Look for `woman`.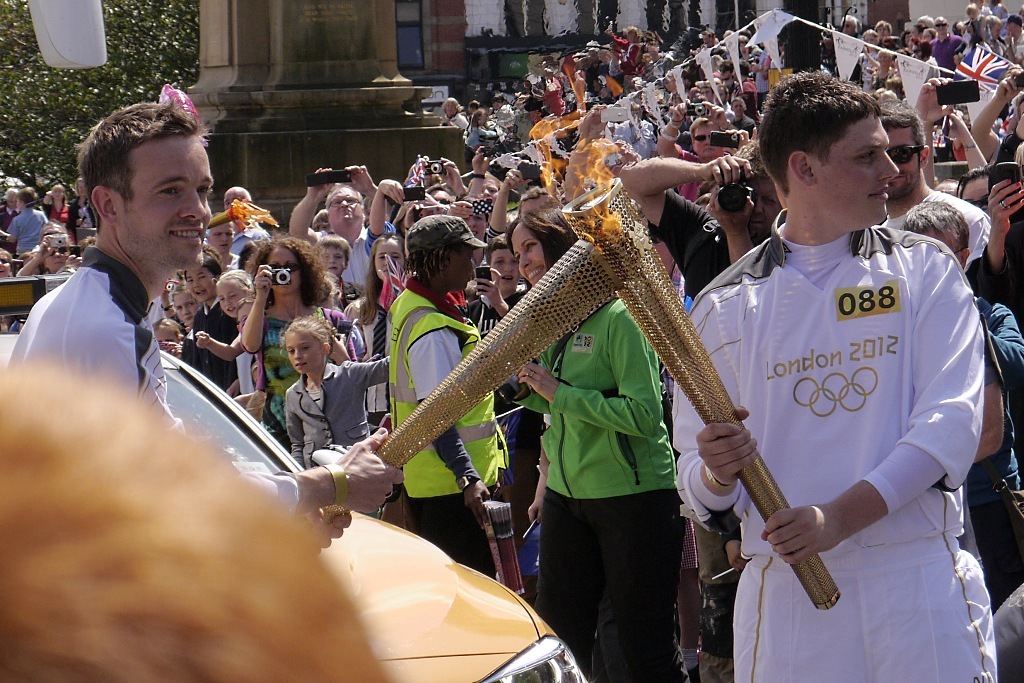
Found: [513,207,689,682].
